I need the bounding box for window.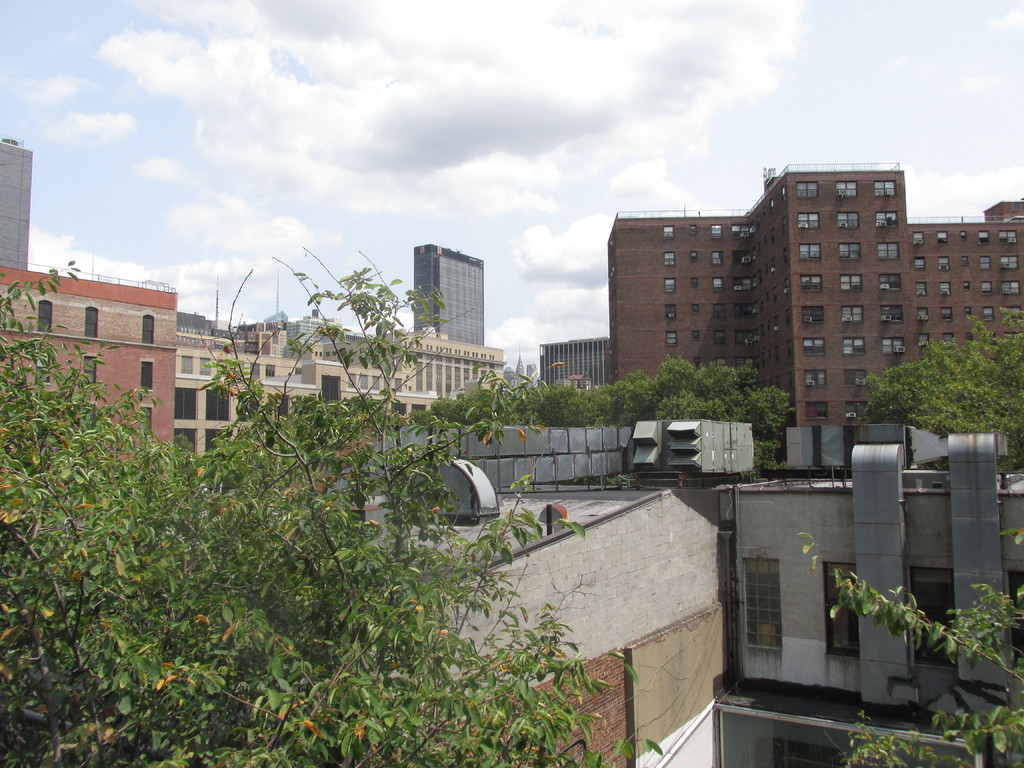
Here it is: [left=913, top=230, right=924, bottom=246].
